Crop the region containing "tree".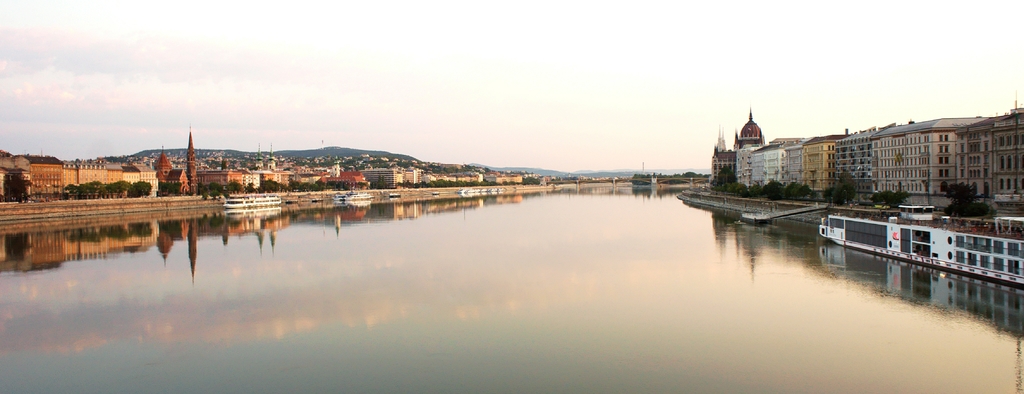
Crop region: locate(938, 179, 976, 221).
